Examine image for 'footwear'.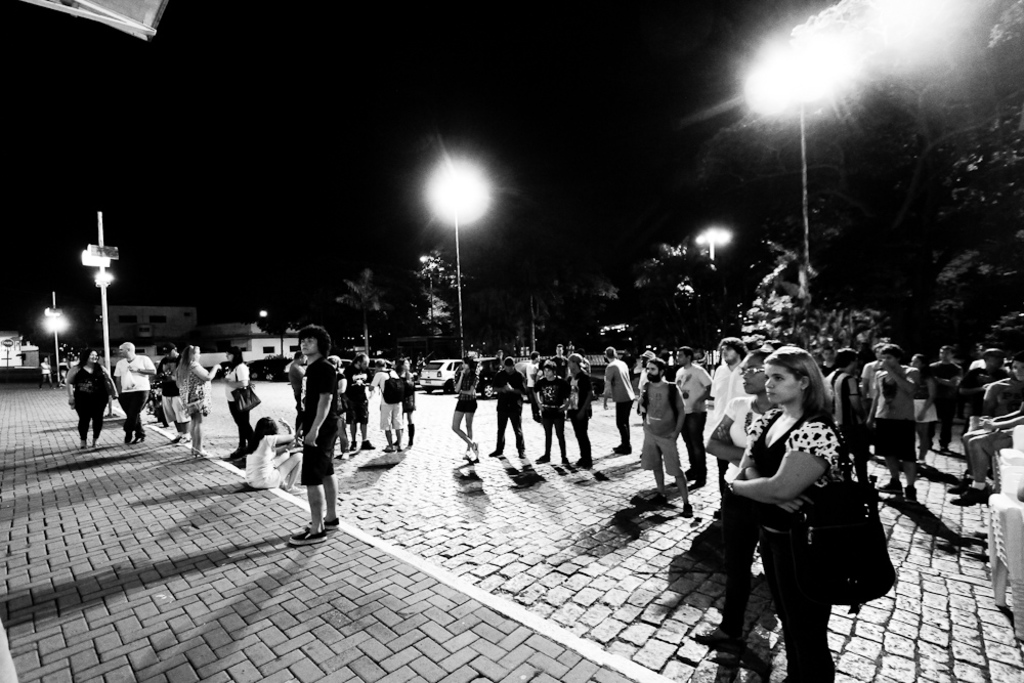
Examination result: x1=617 y1=440 x2=626 y2=452.
